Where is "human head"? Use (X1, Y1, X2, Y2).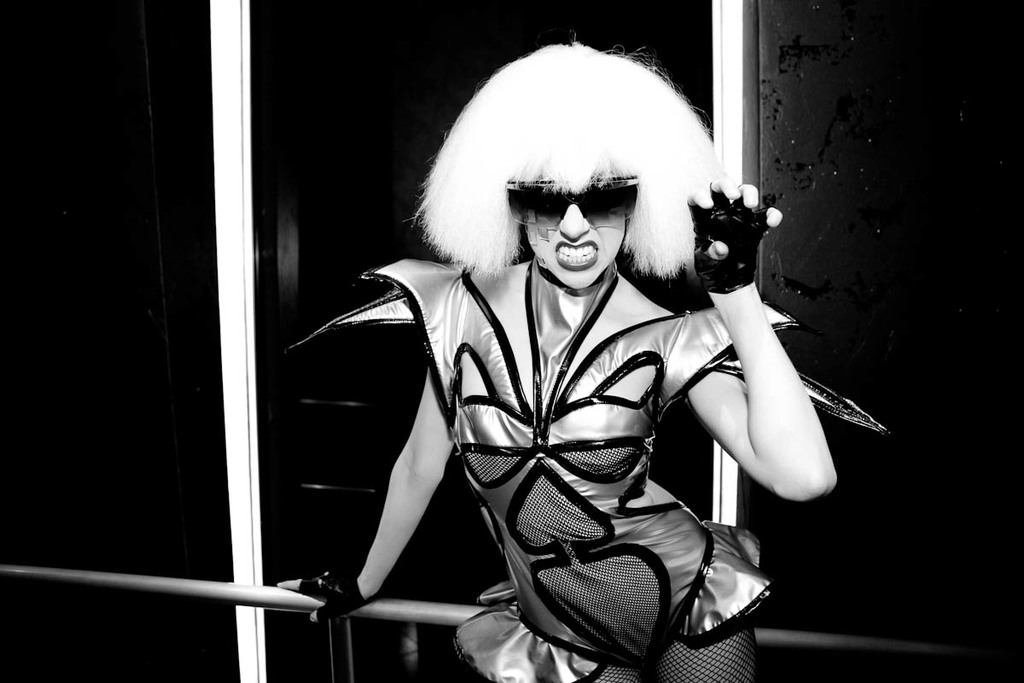
(518, 43, 631, 286).
